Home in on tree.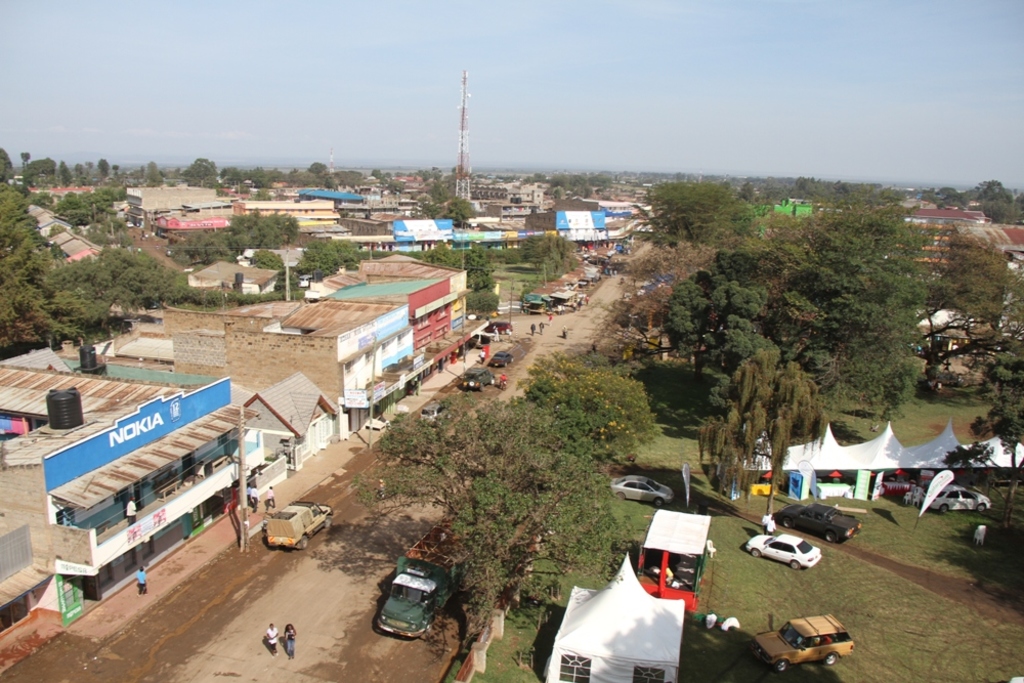
Homed in at 358 354 629 630.
